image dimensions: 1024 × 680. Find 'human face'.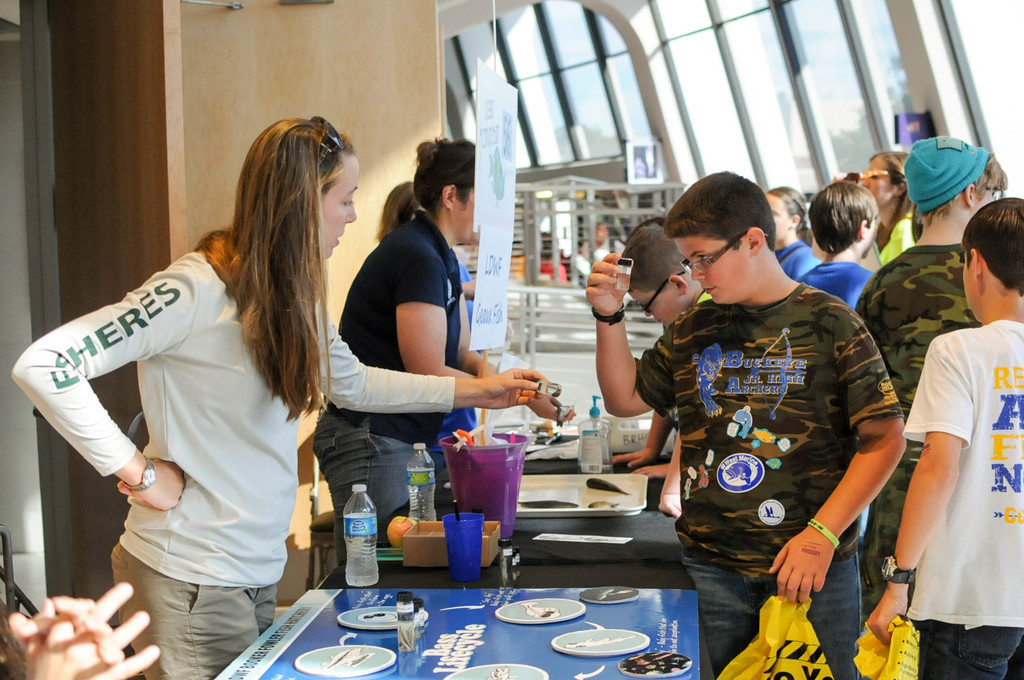
455:185:479:244.
